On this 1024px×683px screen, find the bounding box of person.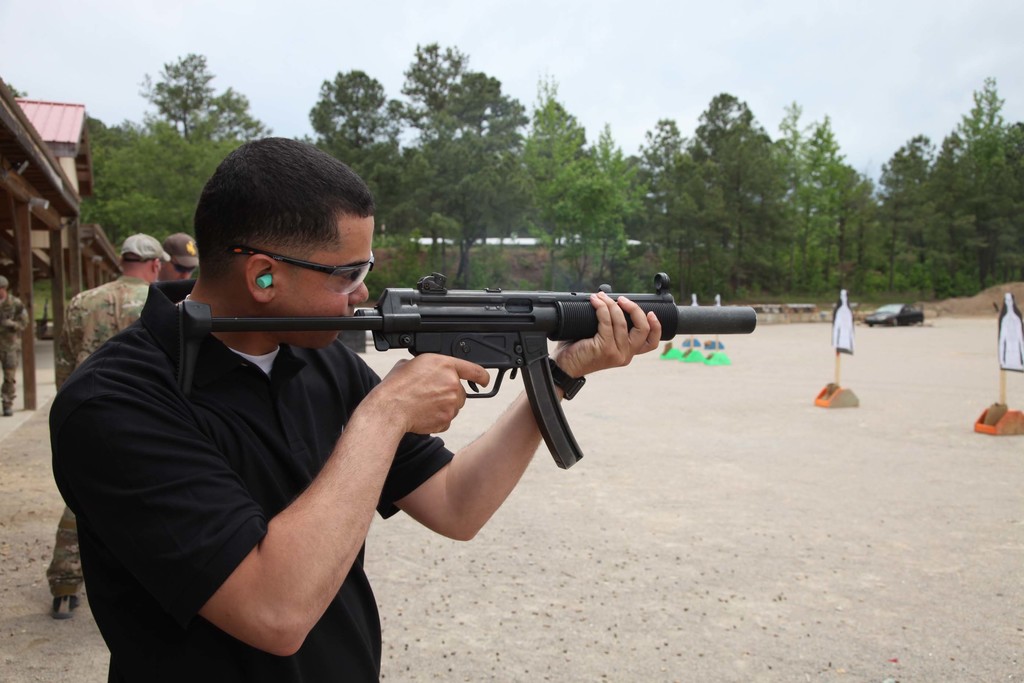
Bounding box: locate(50, 133, 660, 682).
